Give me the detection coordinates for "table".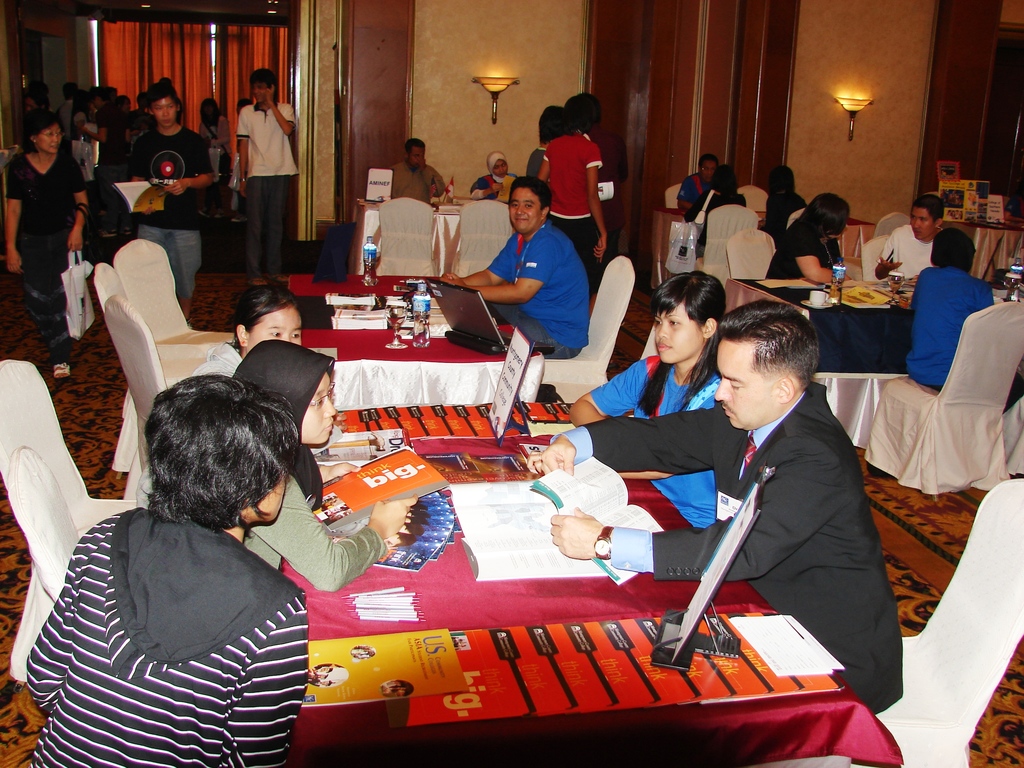
bbox=[267, 284, 534, 466].
